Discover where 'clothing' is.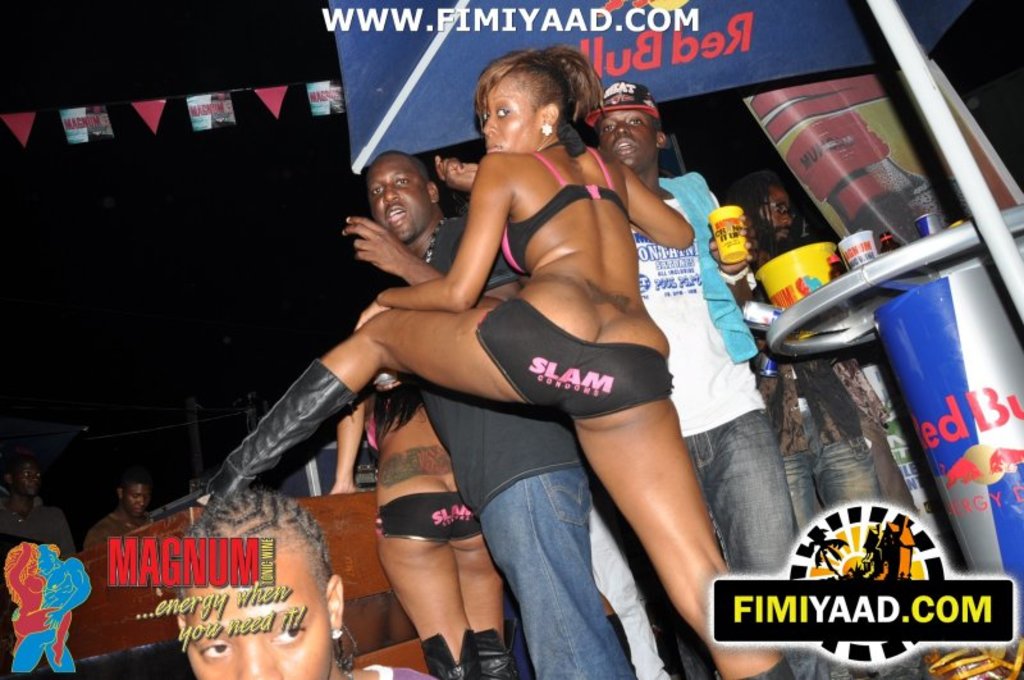
Discovered at x1=0 y1=494 x2=74 y2=562.
